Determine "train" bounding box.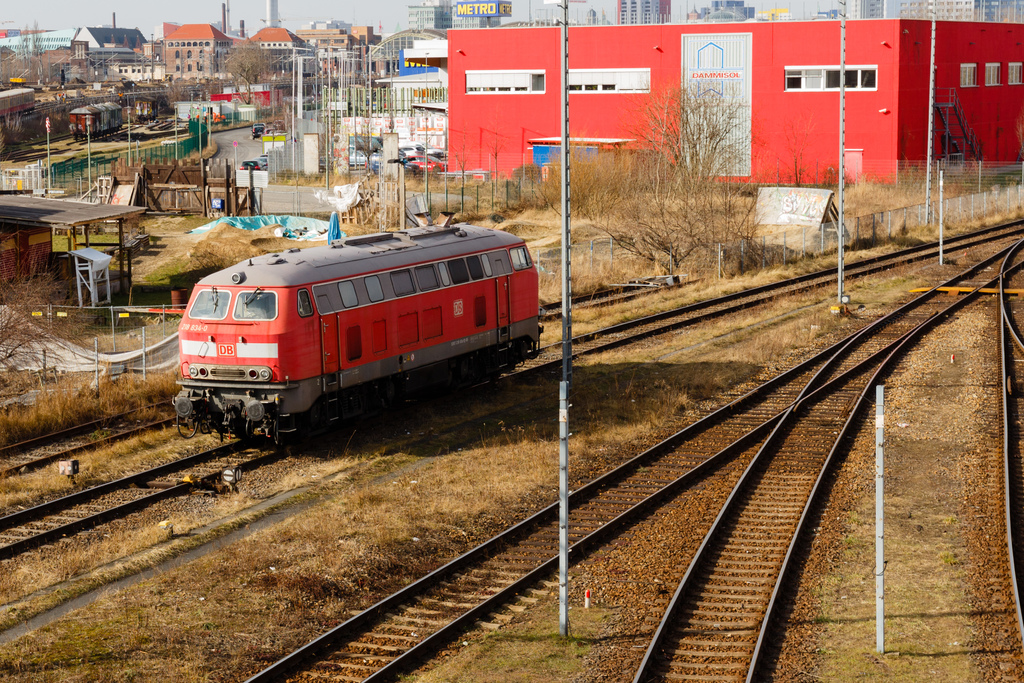
Determined: select_region(168, 215, 546, 446).
